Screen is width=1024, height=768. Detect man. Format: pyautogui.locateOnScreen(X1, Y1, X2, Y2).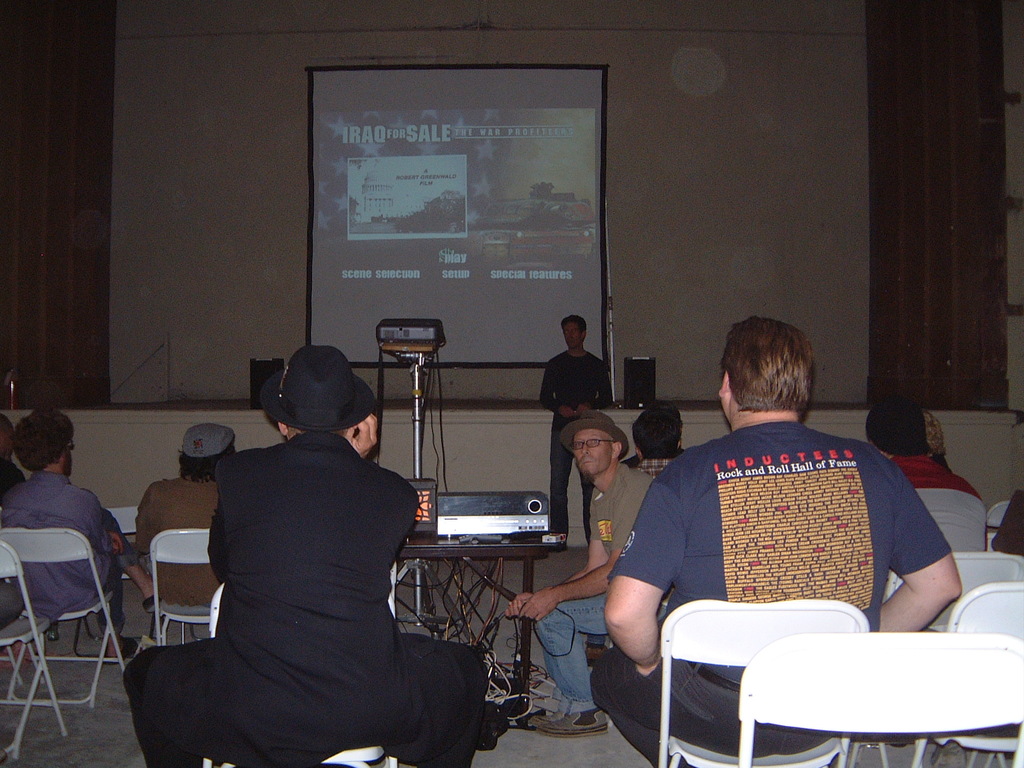
pyautogui.locateOnScreen(124, 346, 492, 767).
